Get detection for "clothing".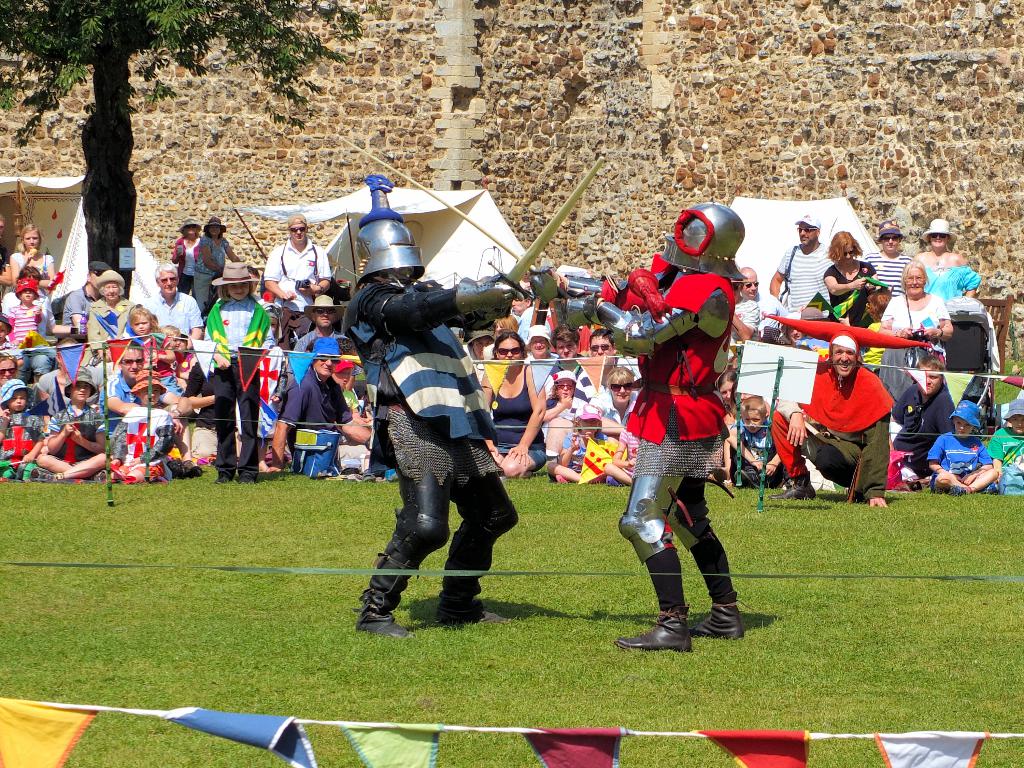
Detection: {"left": 109, "top": 403, "right": 178, "bottom": 469}.
